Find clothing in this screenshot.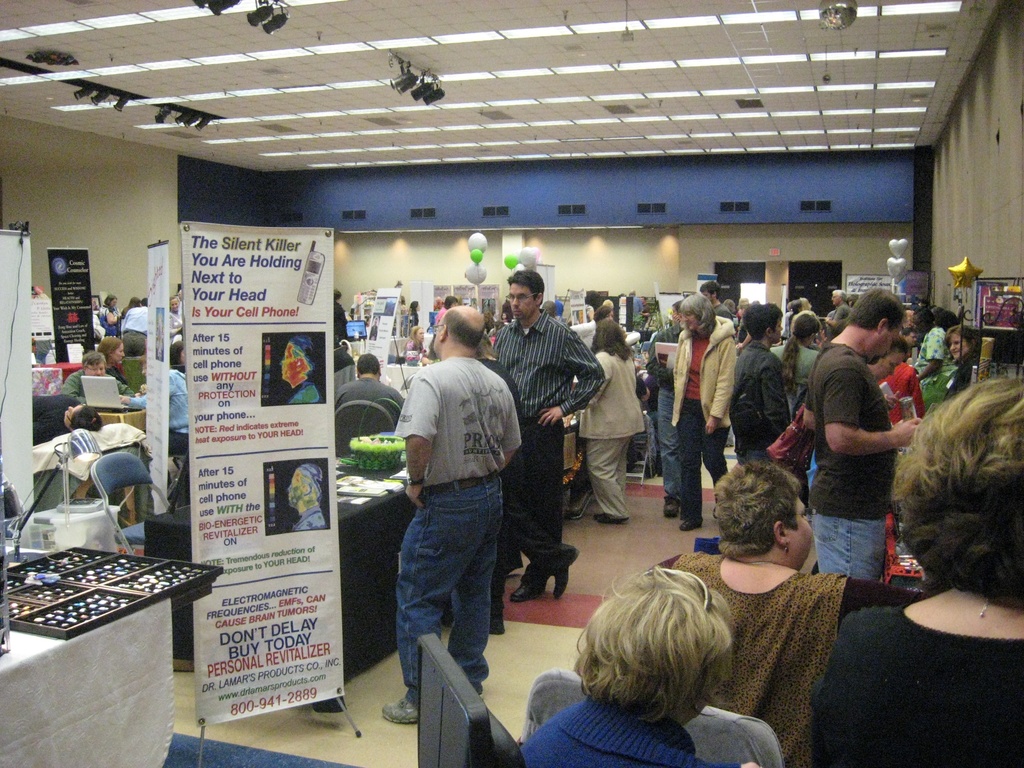
The bounding box for clothing is [333,344,351,372].
